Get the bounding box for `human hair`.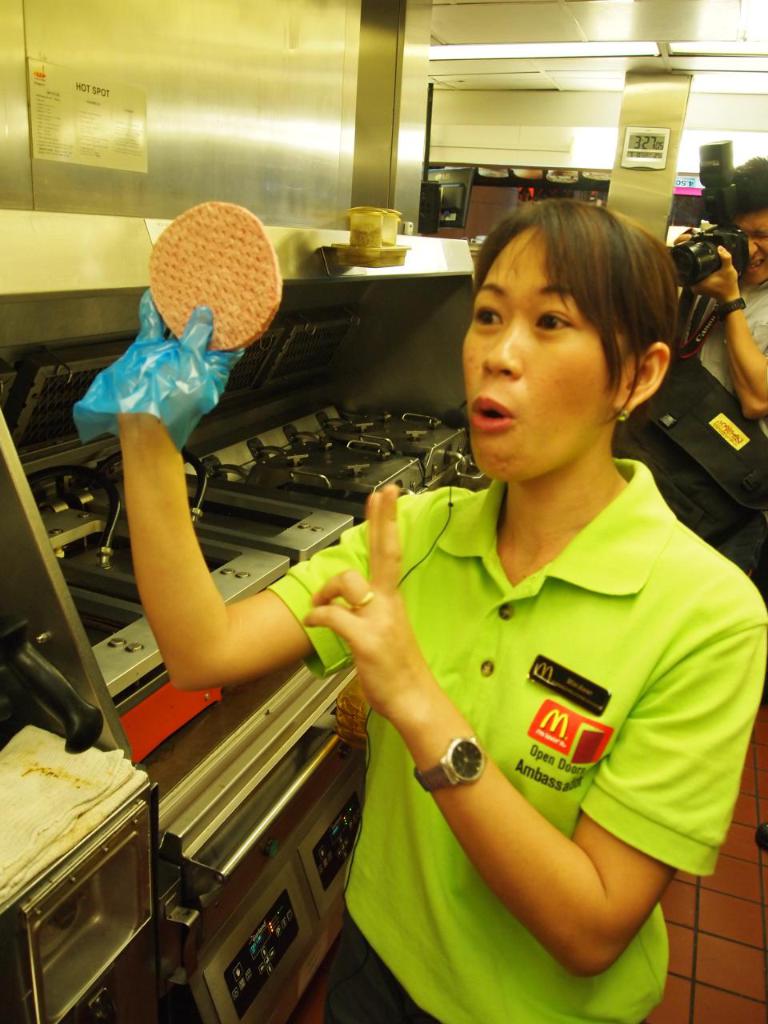
469 194 680 430.
